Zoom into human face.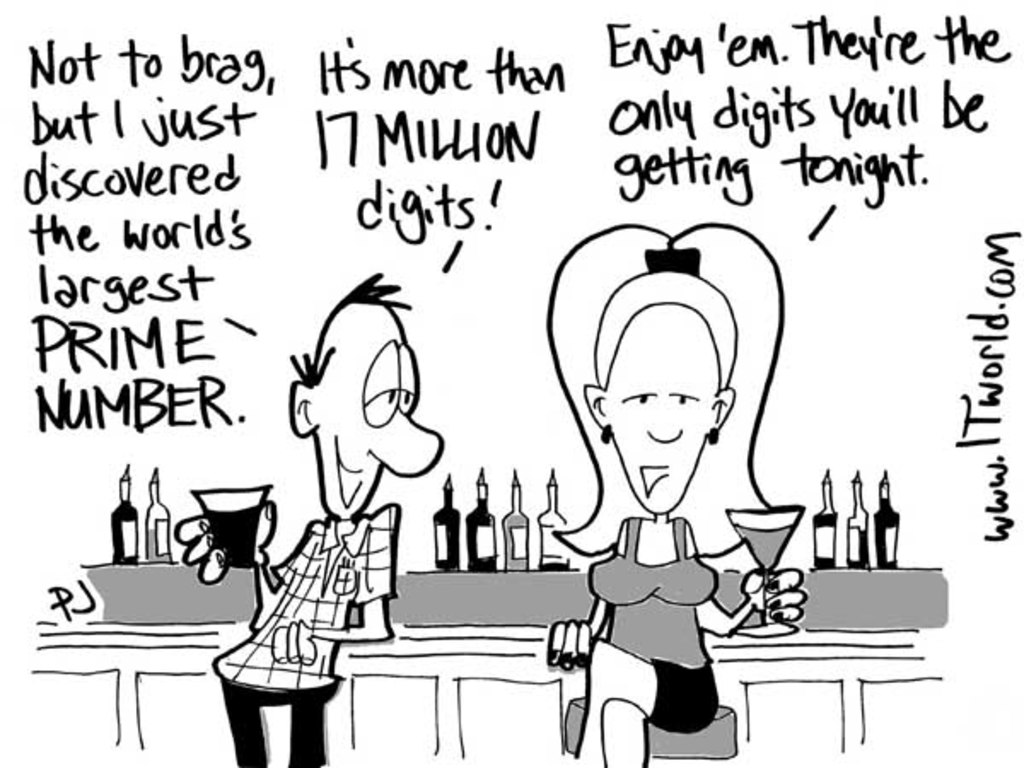
Zoom target: <bbox>312, 305, 442, 517</bbox>.
